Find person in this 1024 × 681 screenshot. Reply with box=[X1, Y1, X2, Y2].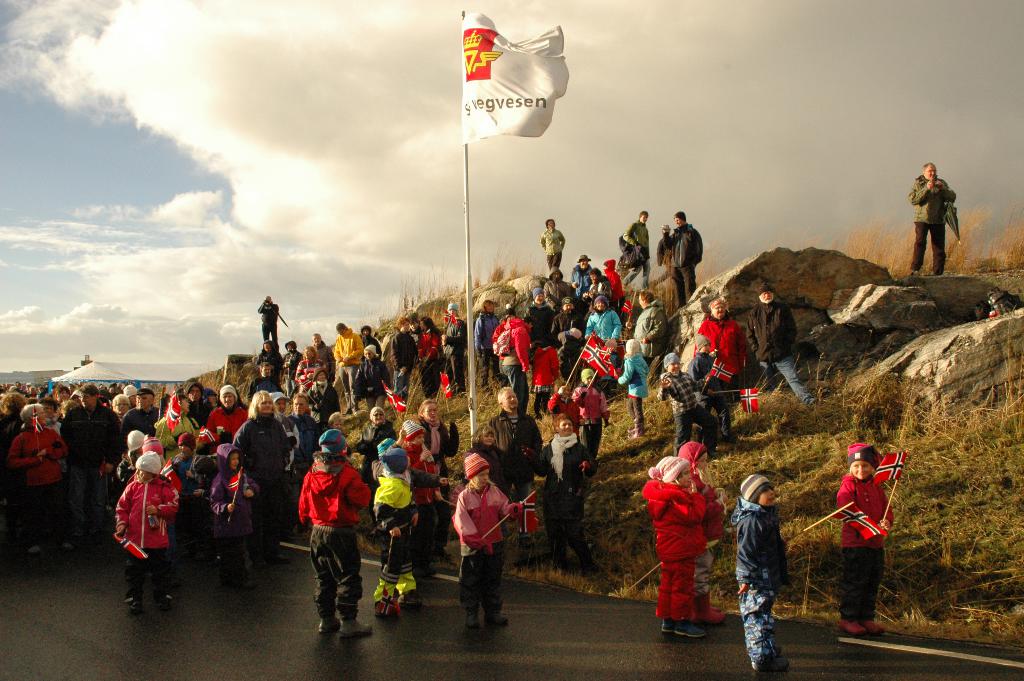
box=[456, 451, 524, 628].
